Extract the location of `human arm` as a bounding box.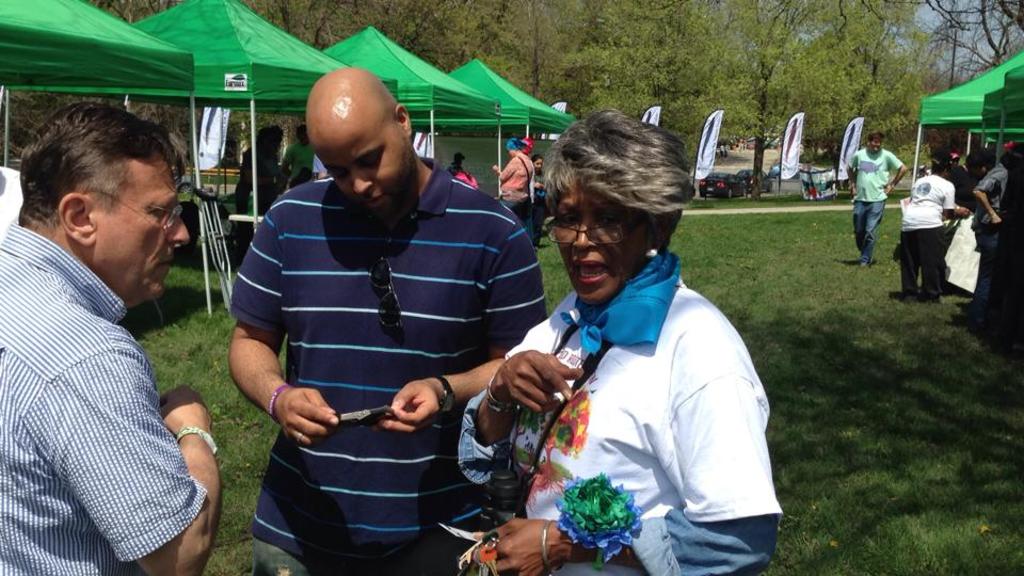
BBox(222, 214, 354, 446).
